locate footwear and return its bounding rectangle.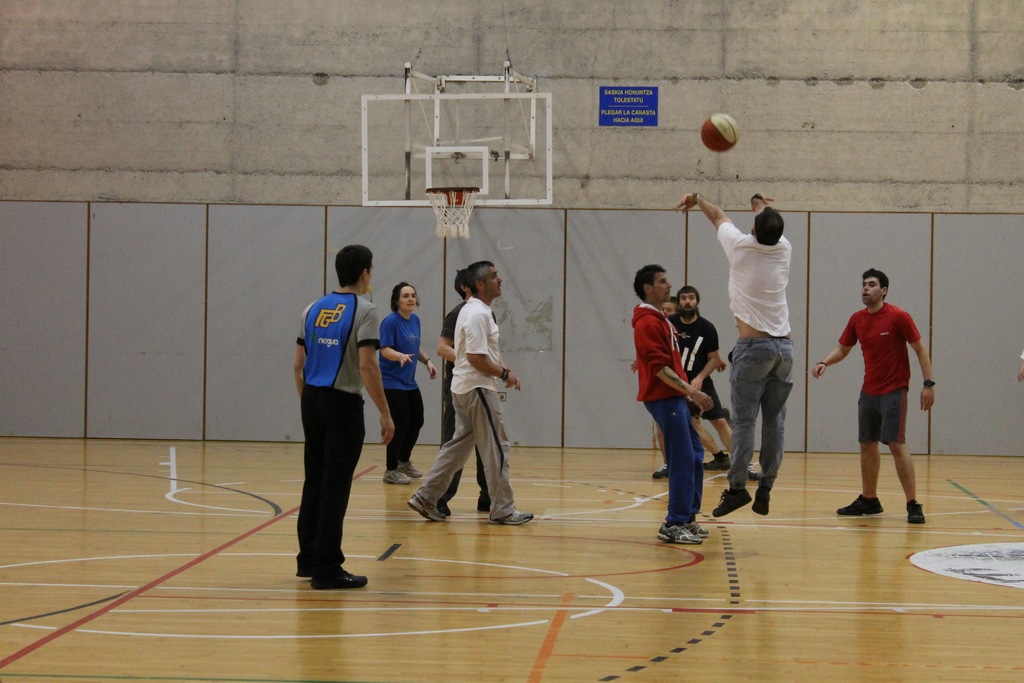
x1=705 y1=449 x2=733 y2=469.
